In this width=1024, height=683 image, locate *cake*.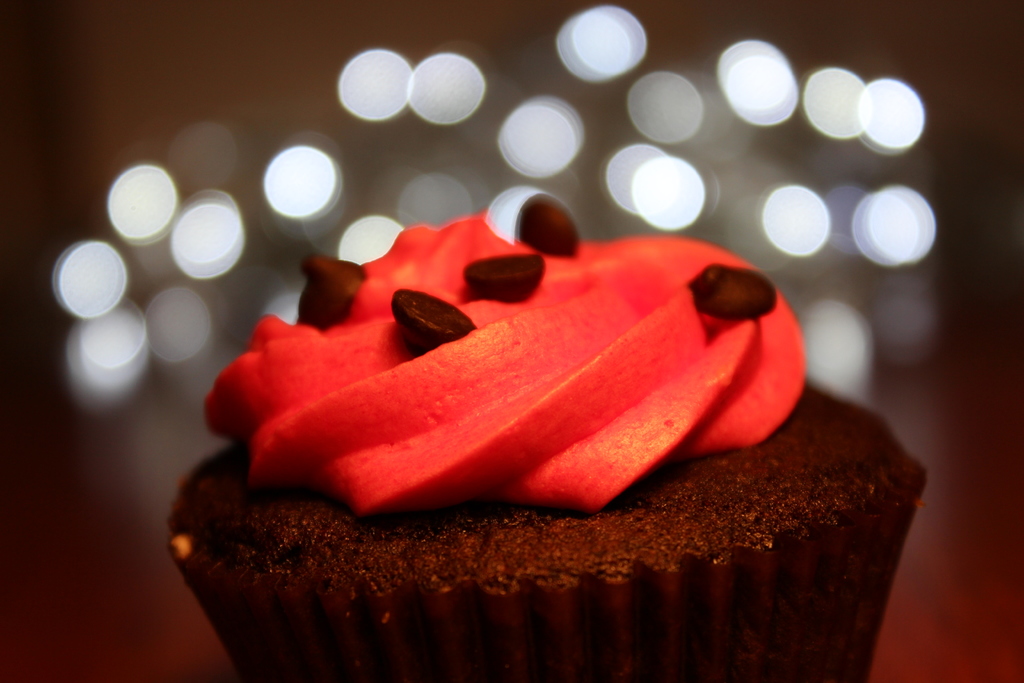
Bounding box: left=200, top=234, right=908, bottom=682.
